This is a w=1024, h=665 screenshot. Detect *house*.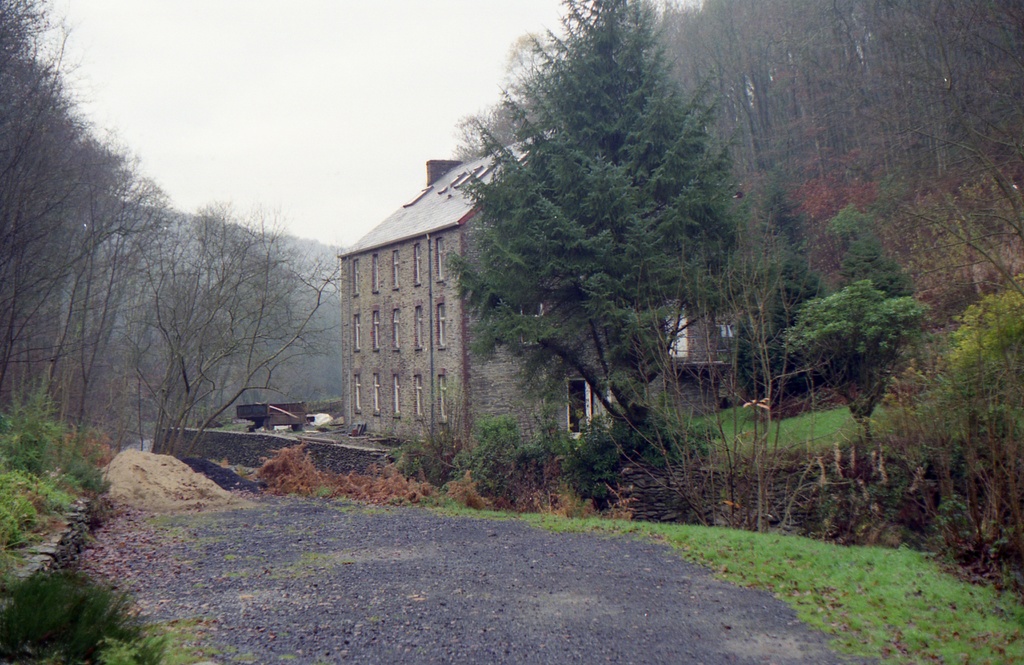
rect(332, 114, 657, 483).
